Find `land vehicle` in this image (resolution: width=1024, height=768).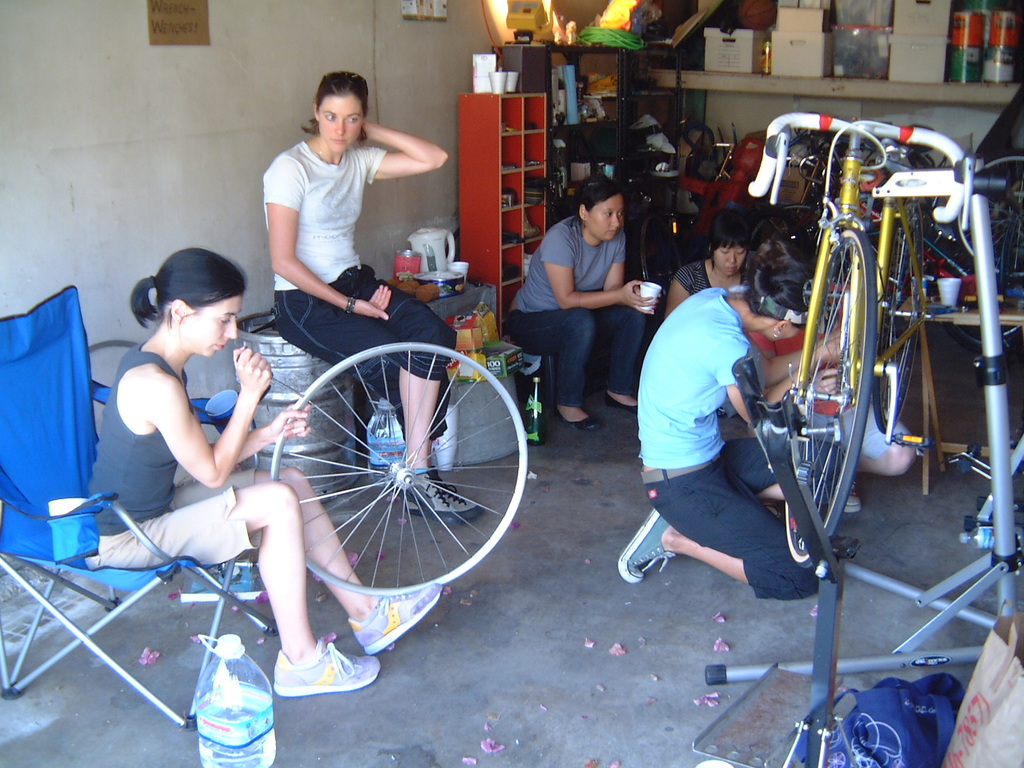
locate(716, 138, 973, 614).
